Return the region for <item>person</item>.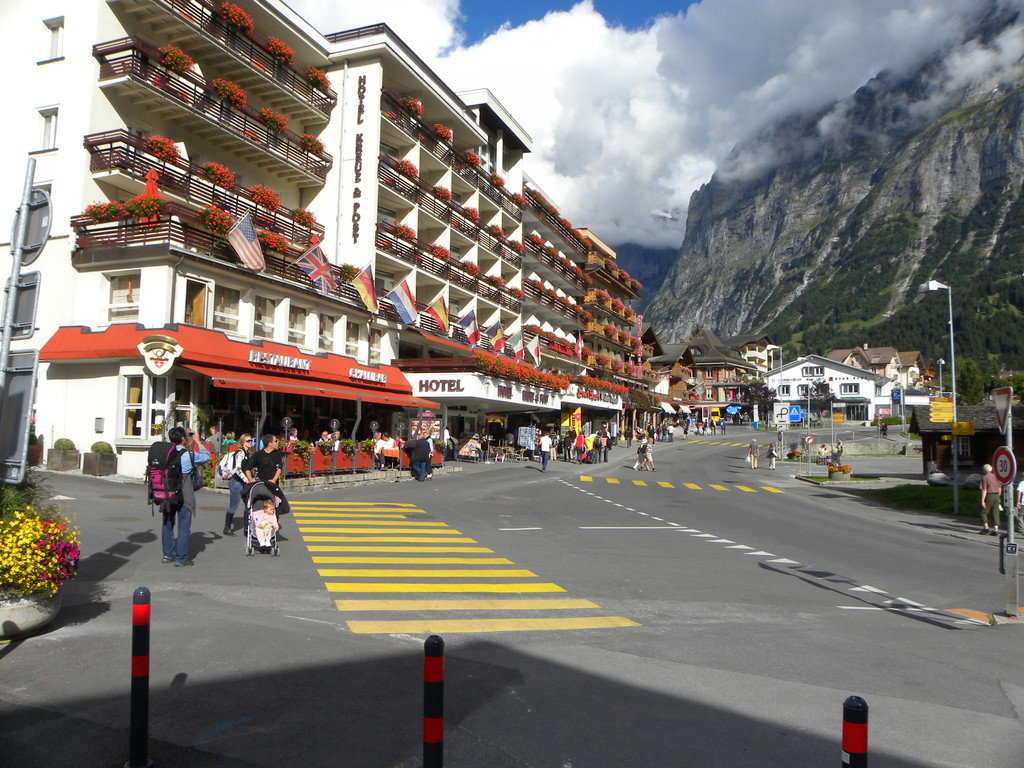
[left=632, top=433, right=647, bottom=472].
